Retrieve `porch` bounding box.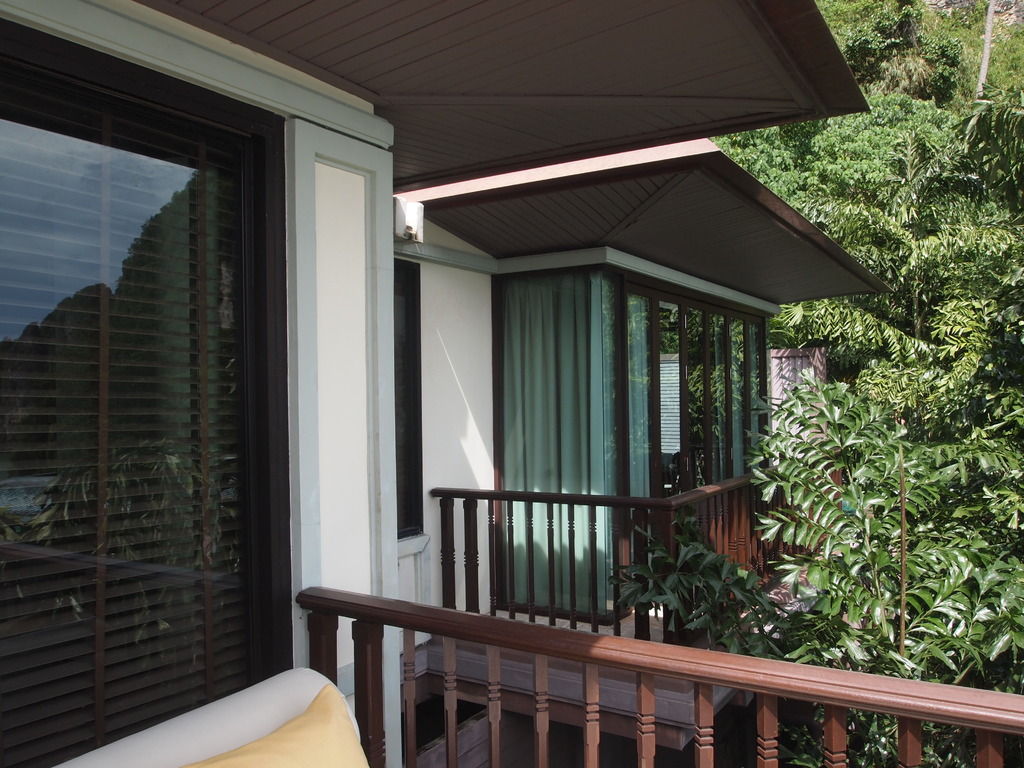
Bounding box: <box>188,92,1014,767</box>.
